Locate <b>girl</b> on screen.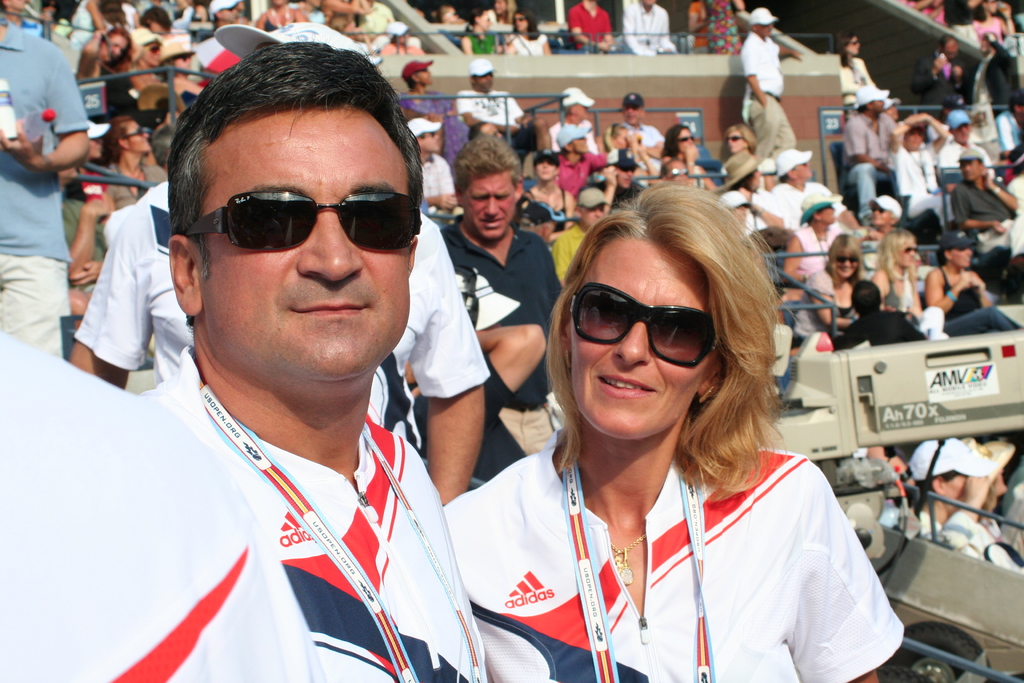
On screen at box(714, 119, 762, 171).
